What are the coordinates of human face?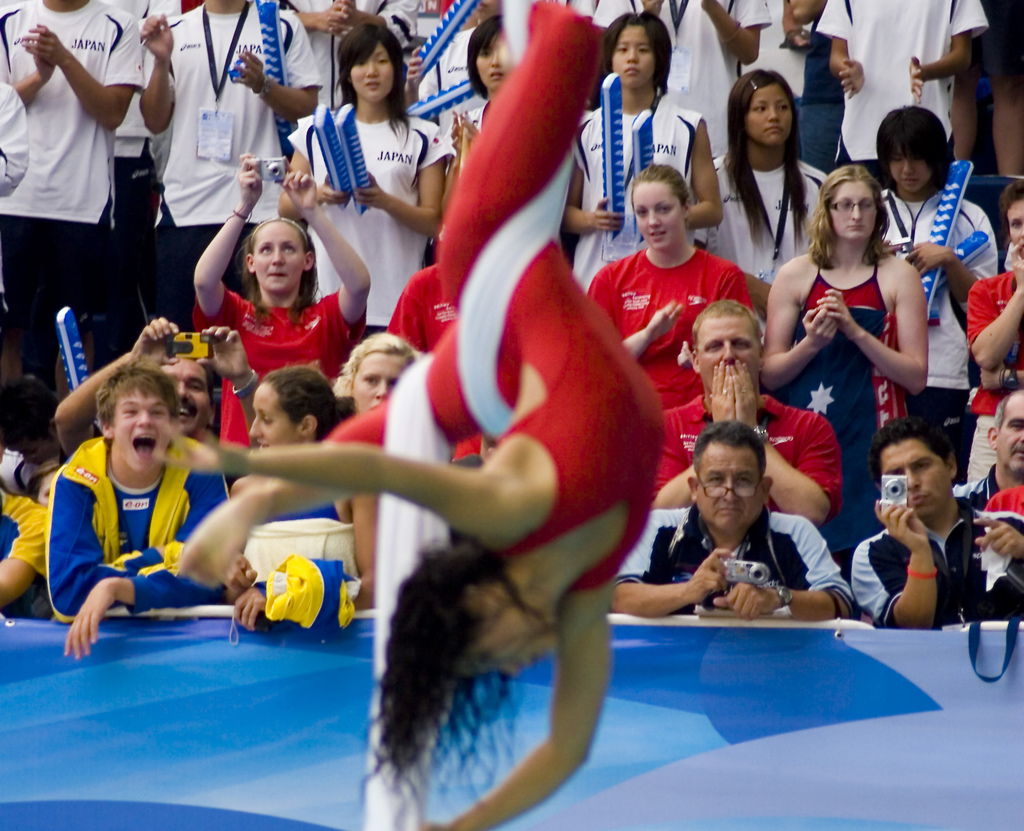
bbox=[618, 24, 657, 85].
